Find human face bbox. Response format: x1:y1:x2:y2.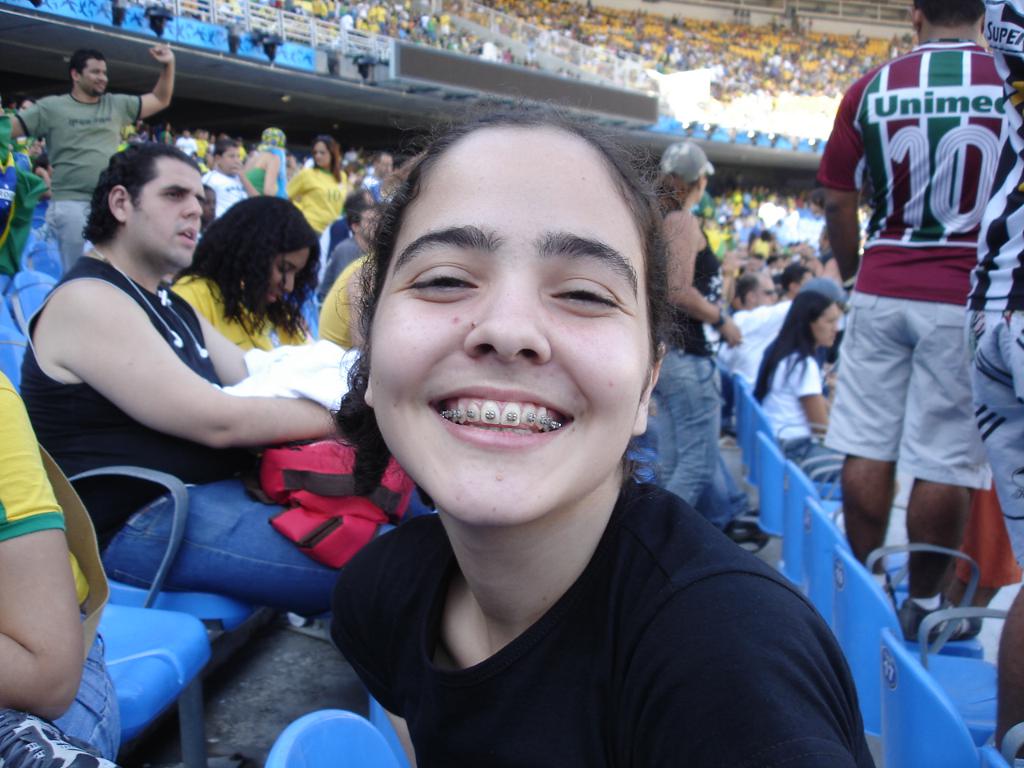
80:56:118:98.
